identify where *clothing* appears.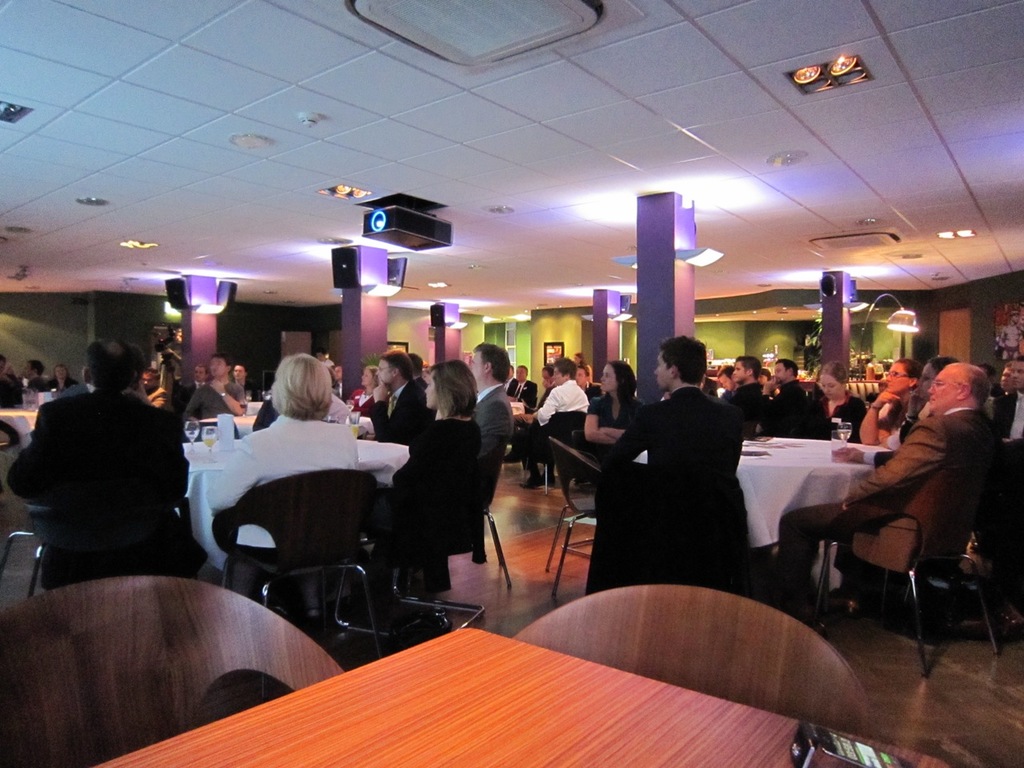
Appears at (x1=0, y1=390, x2=194, y2=594).
